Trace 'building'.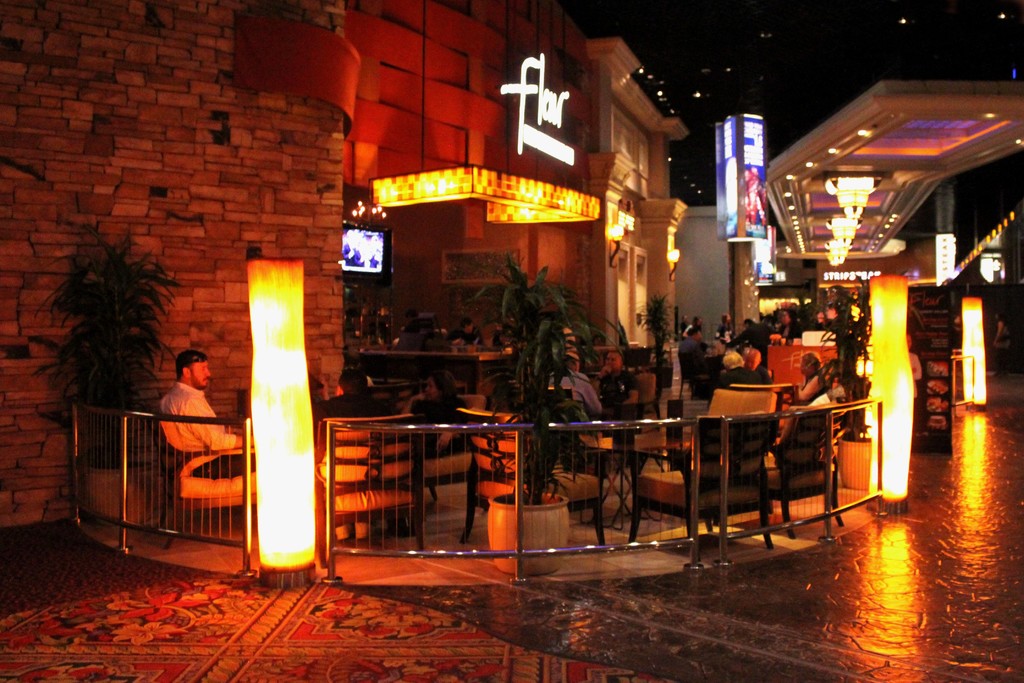
Traced to 736,62,1018,365.
